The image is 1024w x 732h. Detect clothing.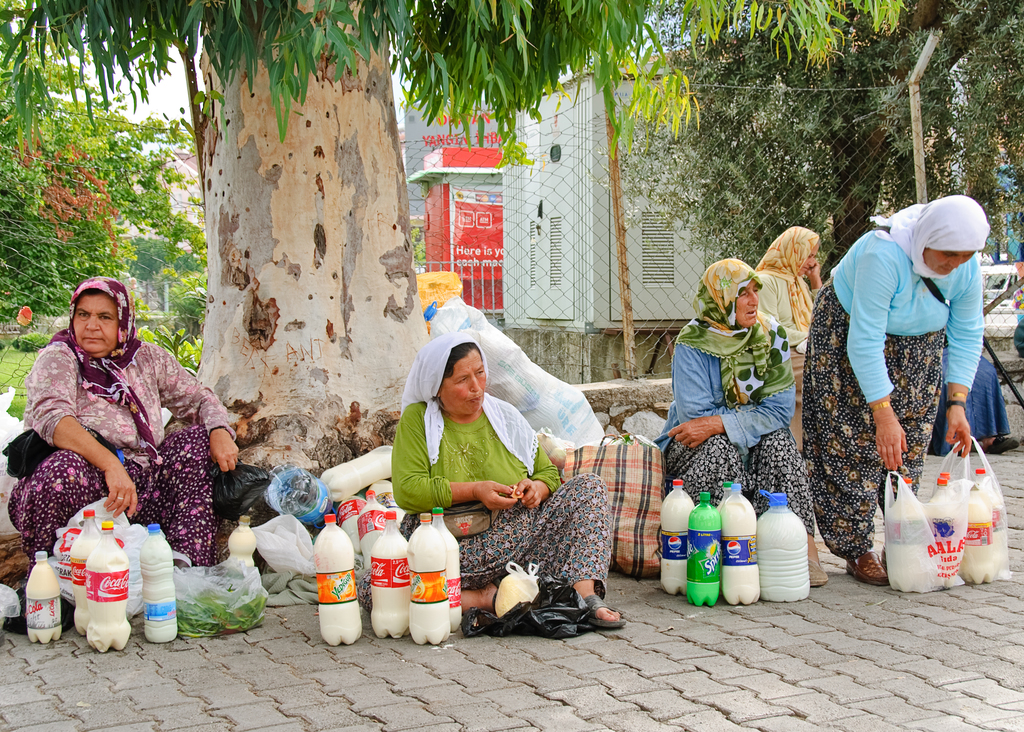
Detection: [752,207,820,398].
